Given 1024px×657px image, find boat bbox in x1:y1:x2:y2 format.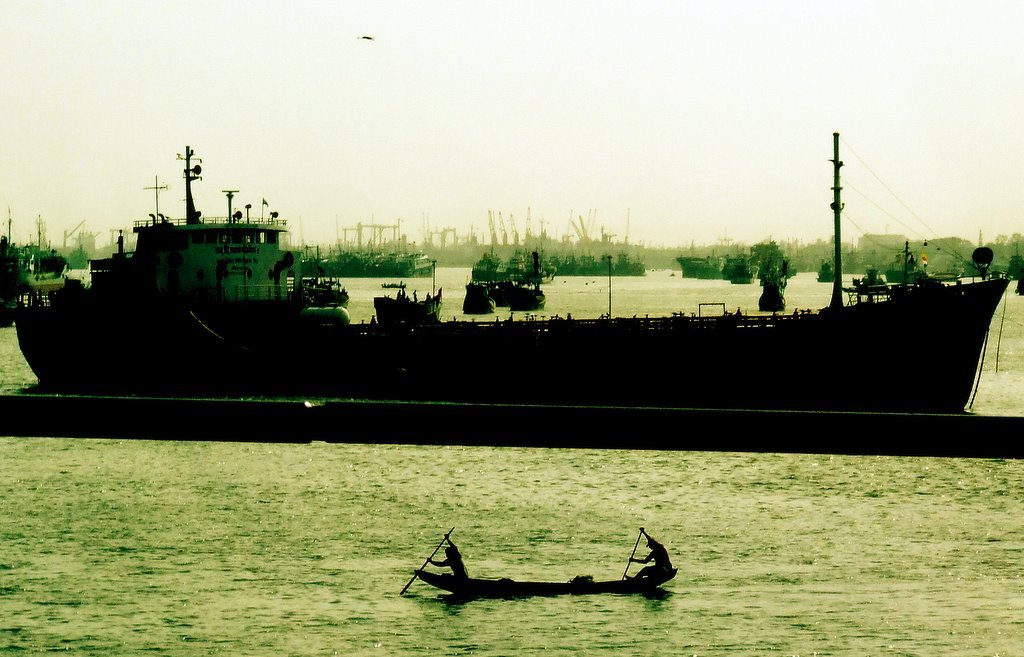
598:241:627:283.
